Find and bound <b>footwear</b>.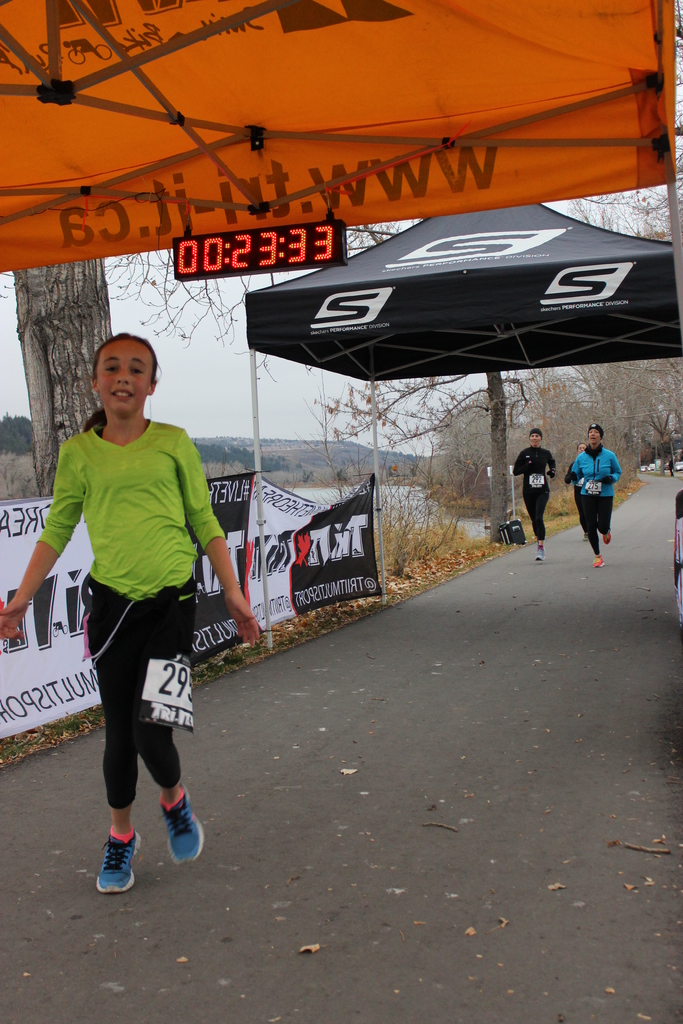
Bound: bbox(98, 826, 147, 901).
